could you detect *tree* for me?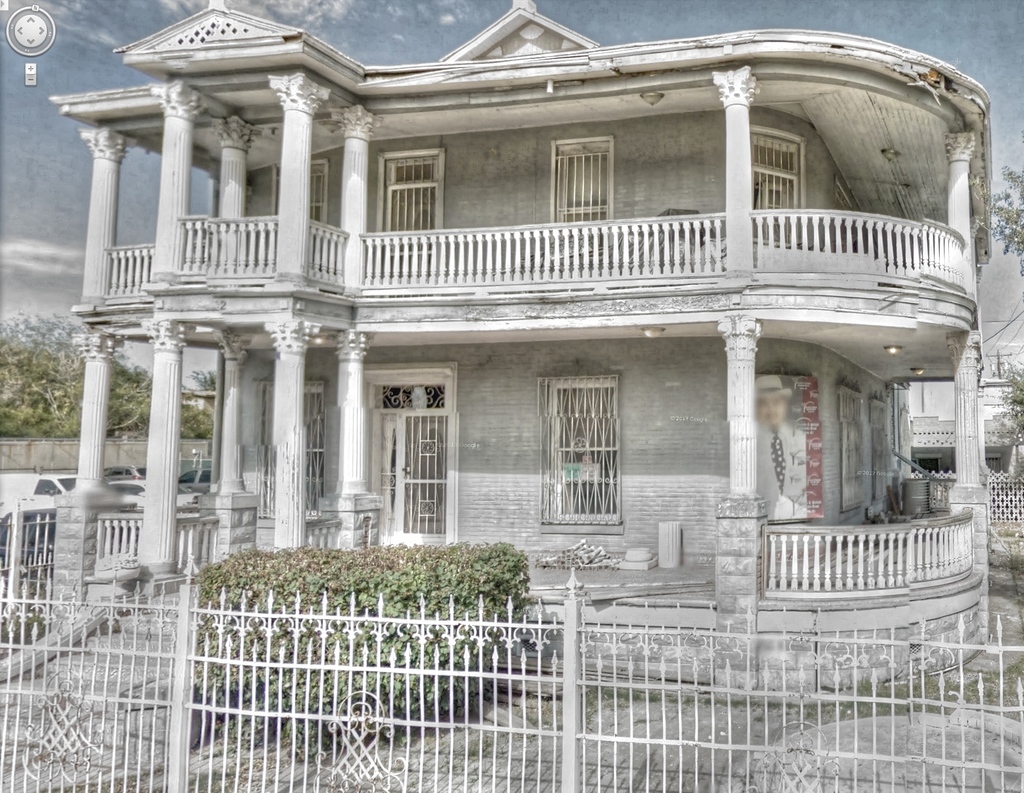
Detection result: detection(123, 361, 218, 443).
